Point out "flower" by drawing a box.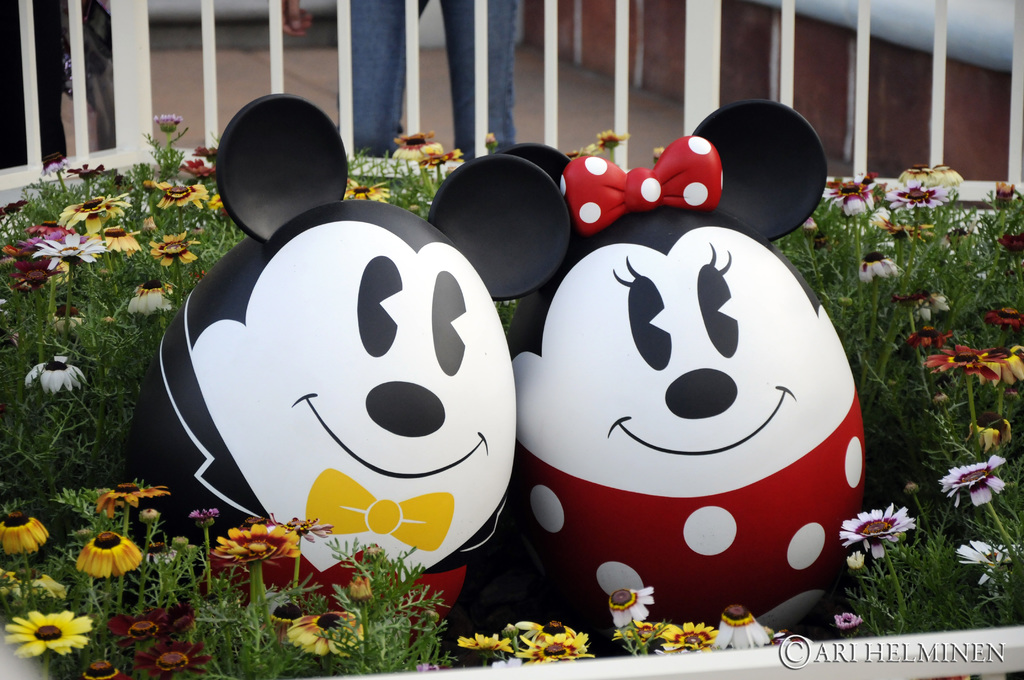
<bbox>340, 175, 390, 207</bbox>.
